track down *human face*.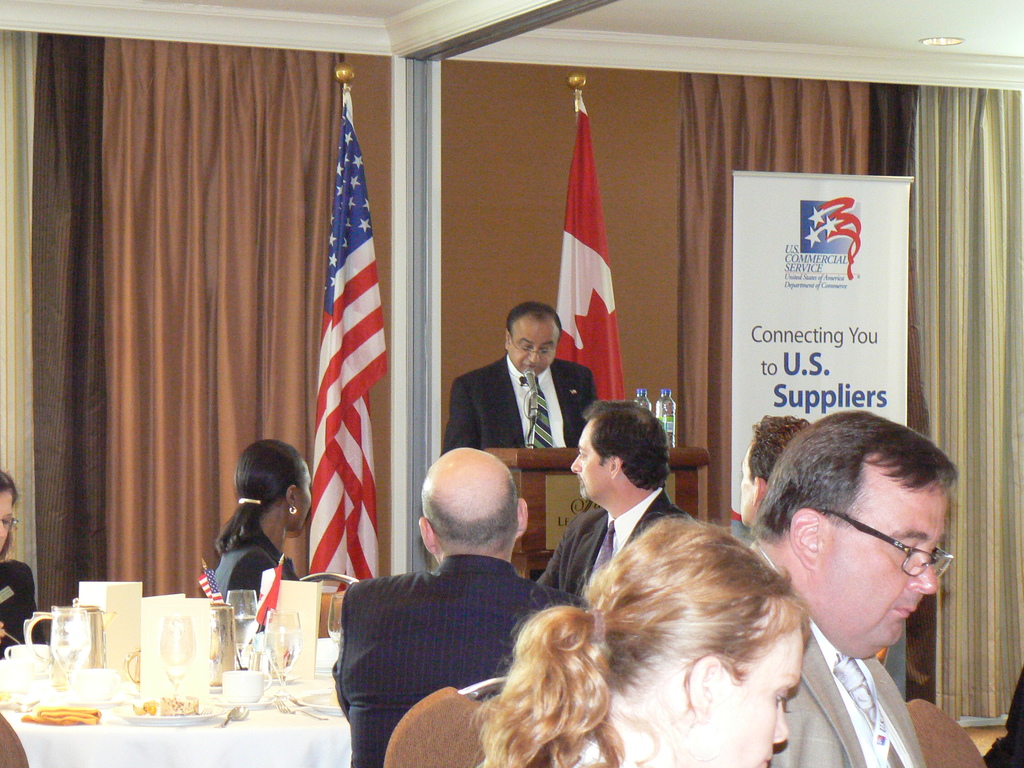
Tracked to x1=821, y1=485, x2=943, y2=655.
